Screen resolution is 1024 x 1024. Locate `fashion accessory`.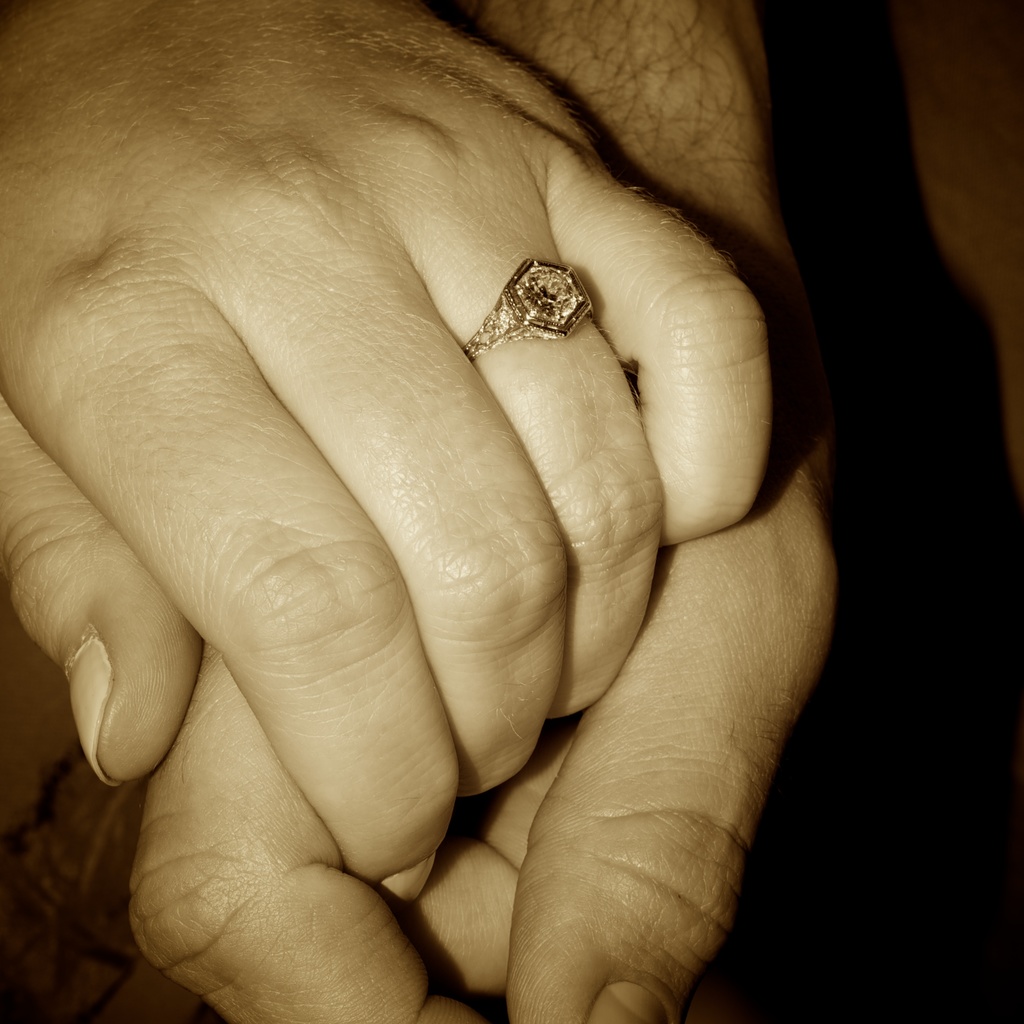
bbox=[463, 262, 602, 367].
